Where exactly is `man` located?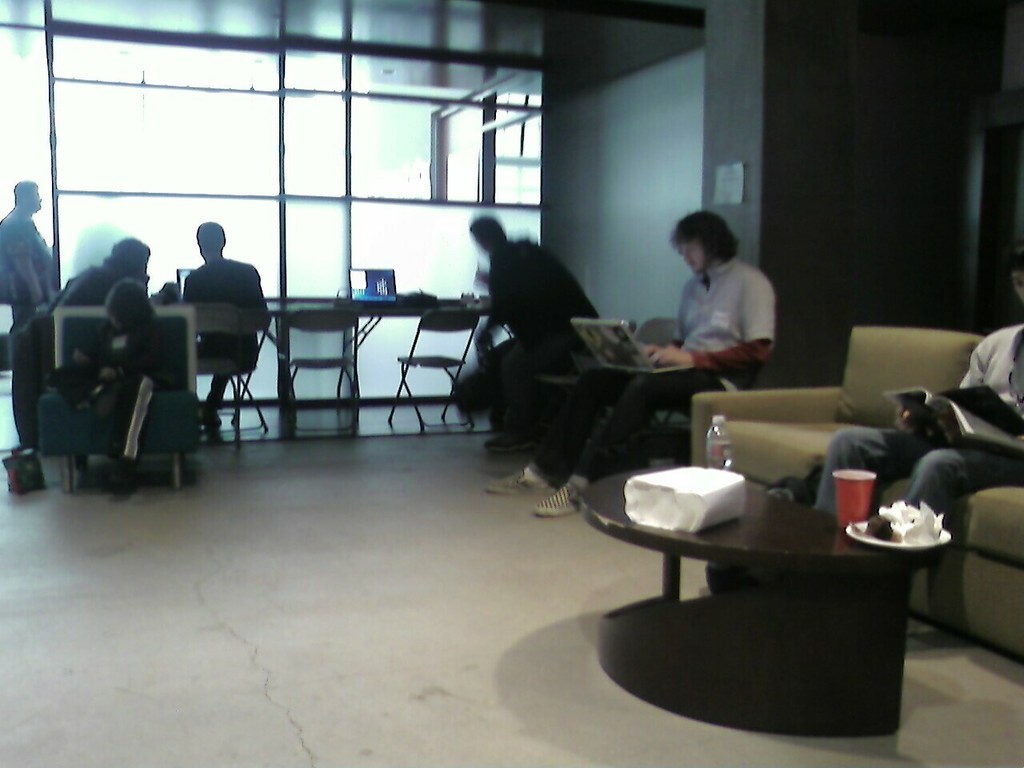
Its bounding box is rect(477, 213, 598, 453).
